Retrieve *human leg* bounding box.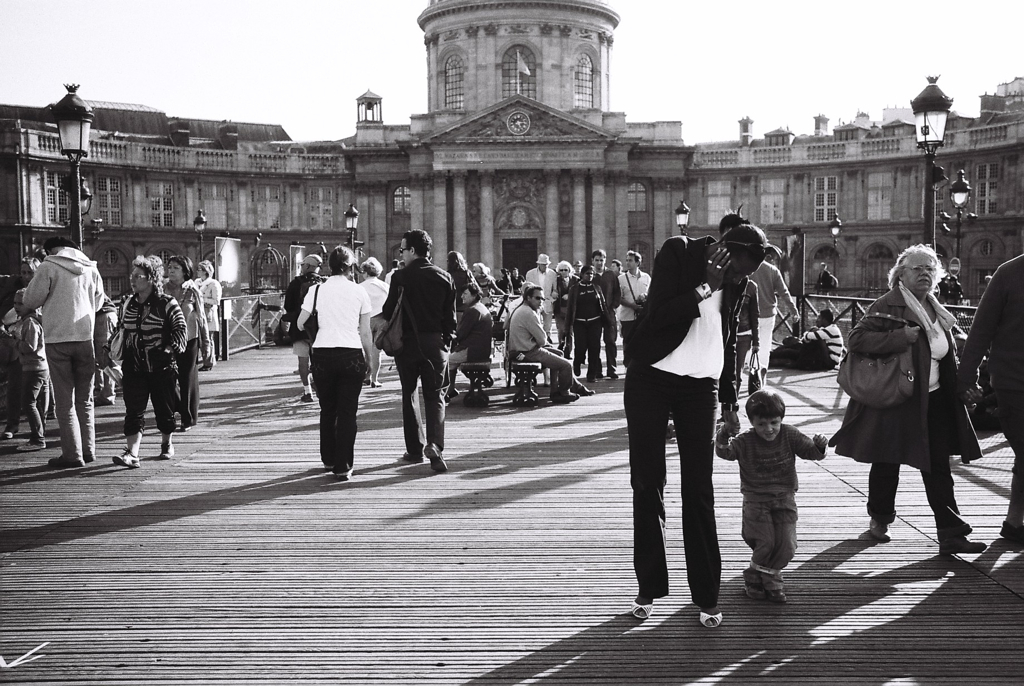
Bounding box: crop(51, 336, 79, 468).
